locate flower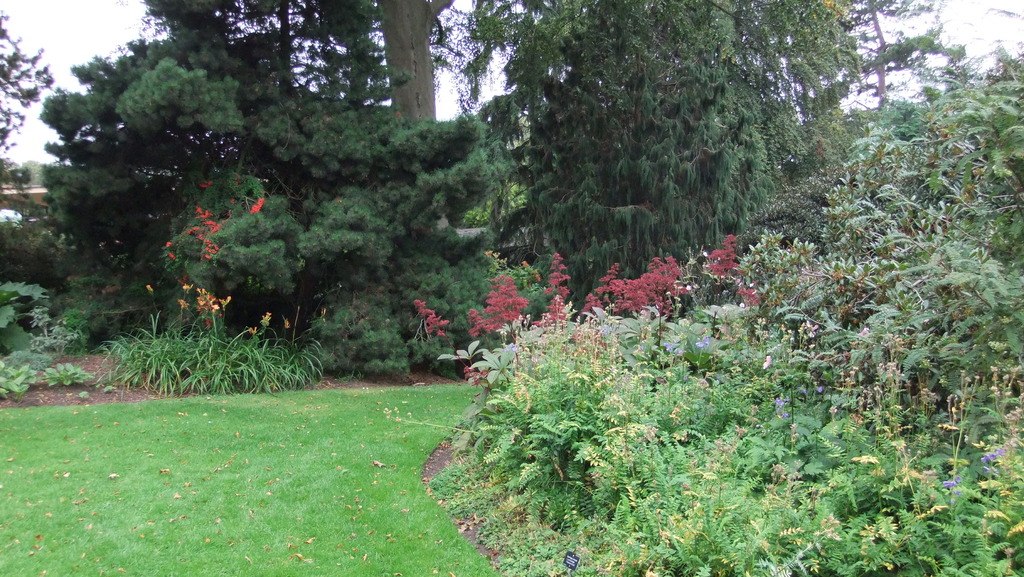
detection(147, 281, 154, 296)
